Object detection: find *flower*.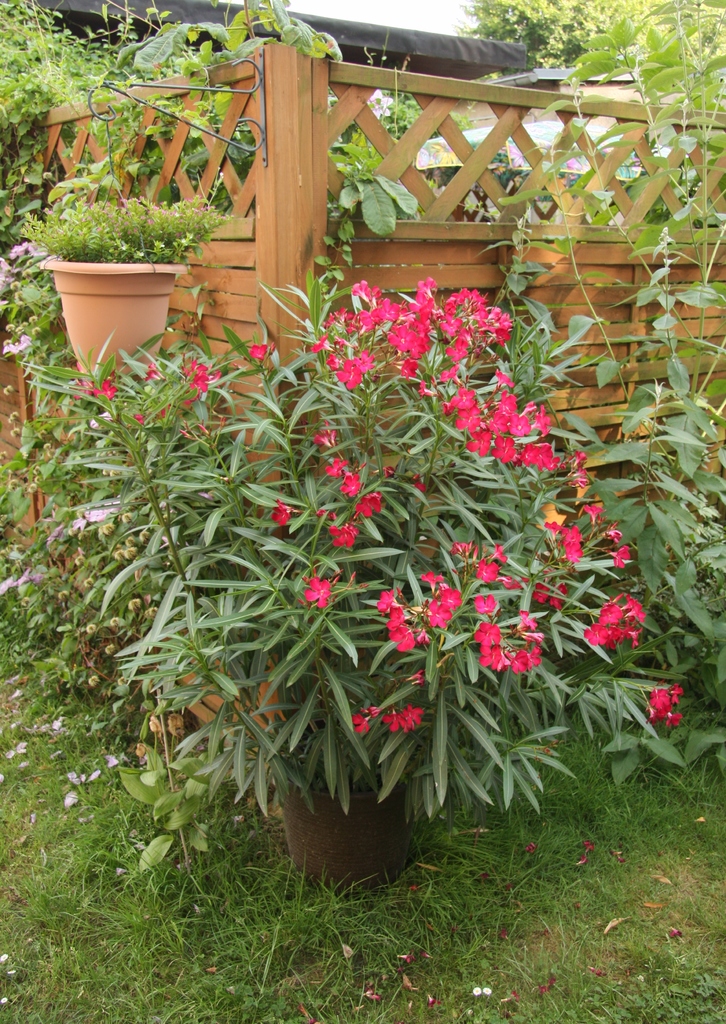
403 703 426 729.
